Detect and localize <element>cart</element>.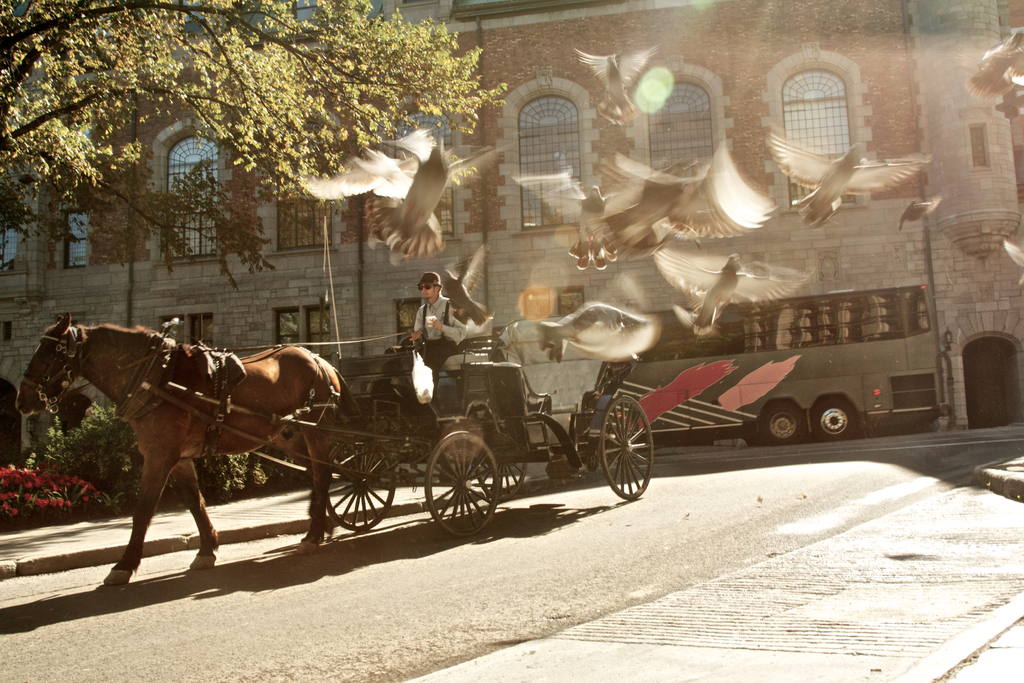
Localized at (143,317,656,537).
